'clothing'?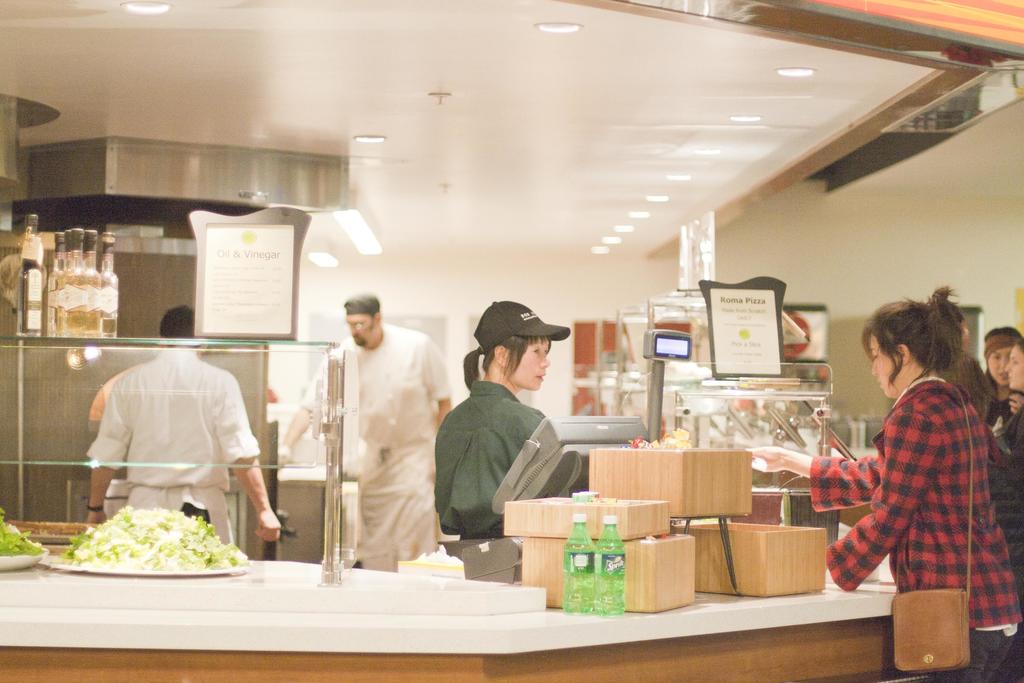
bbox=[303, 321, 456, 577]
